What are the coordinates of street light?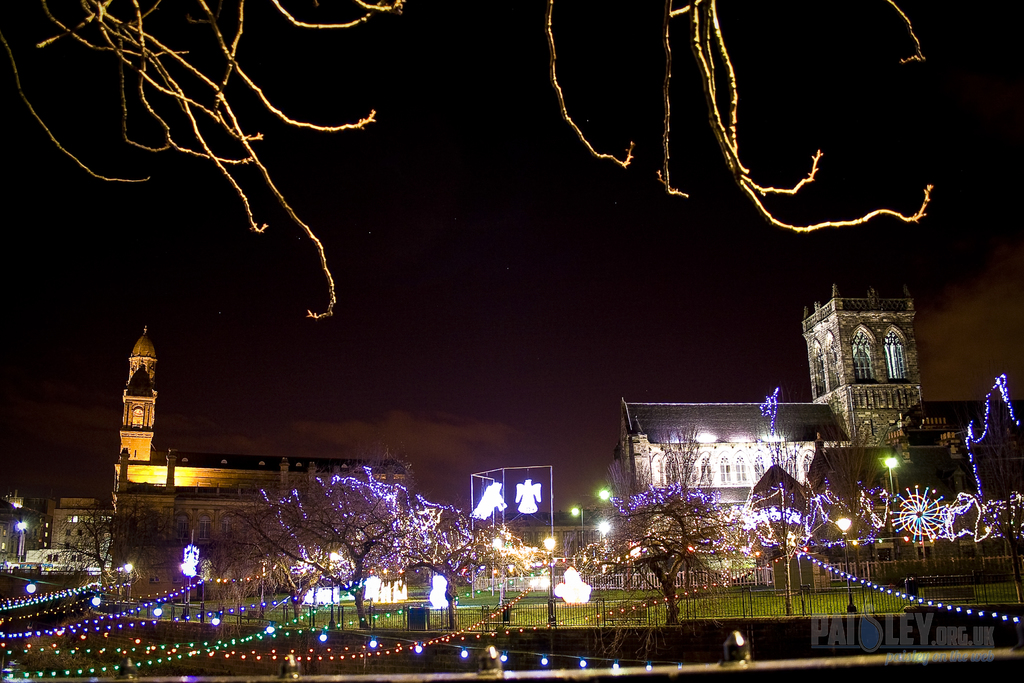
bbox=[836, 514, 856, 614].
